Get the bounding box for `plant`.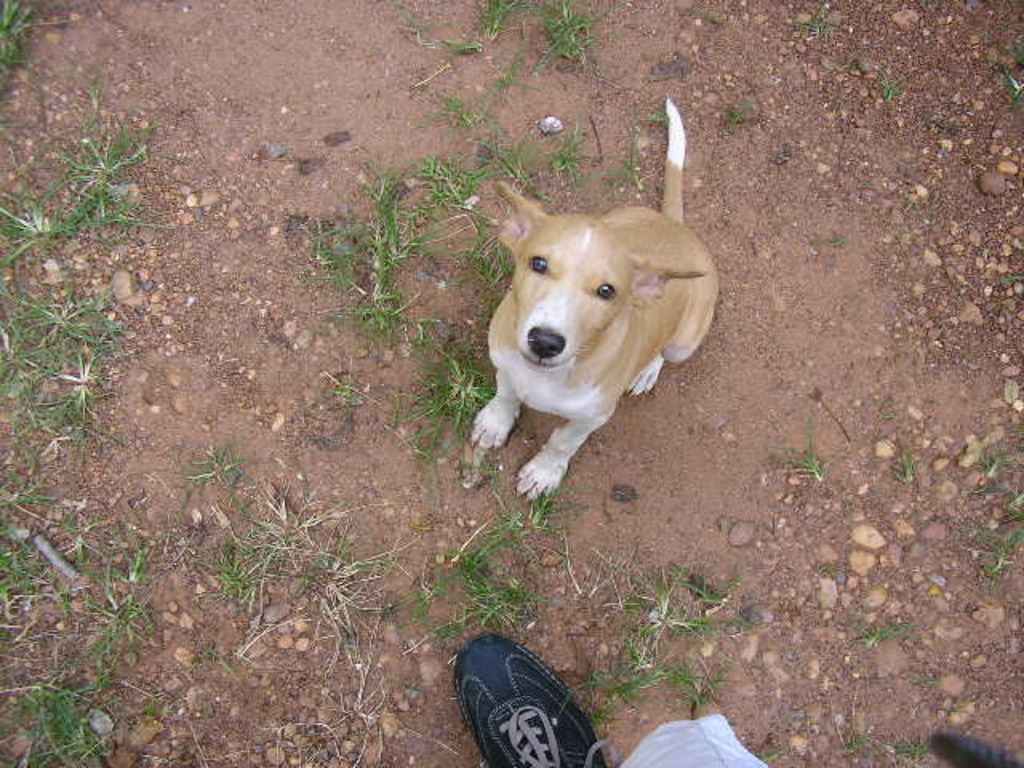
650, 109, 664, 120.
